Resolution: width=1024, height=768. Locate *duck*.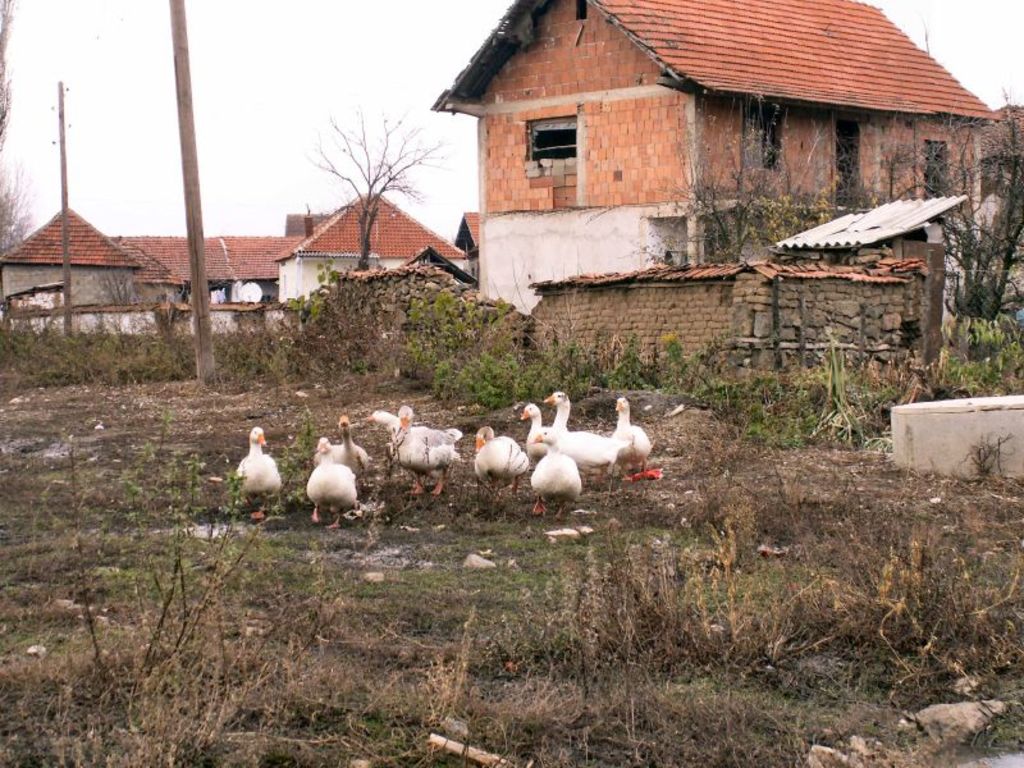
pyautogui.locateOnScreen(237, 424, 283, 522).
